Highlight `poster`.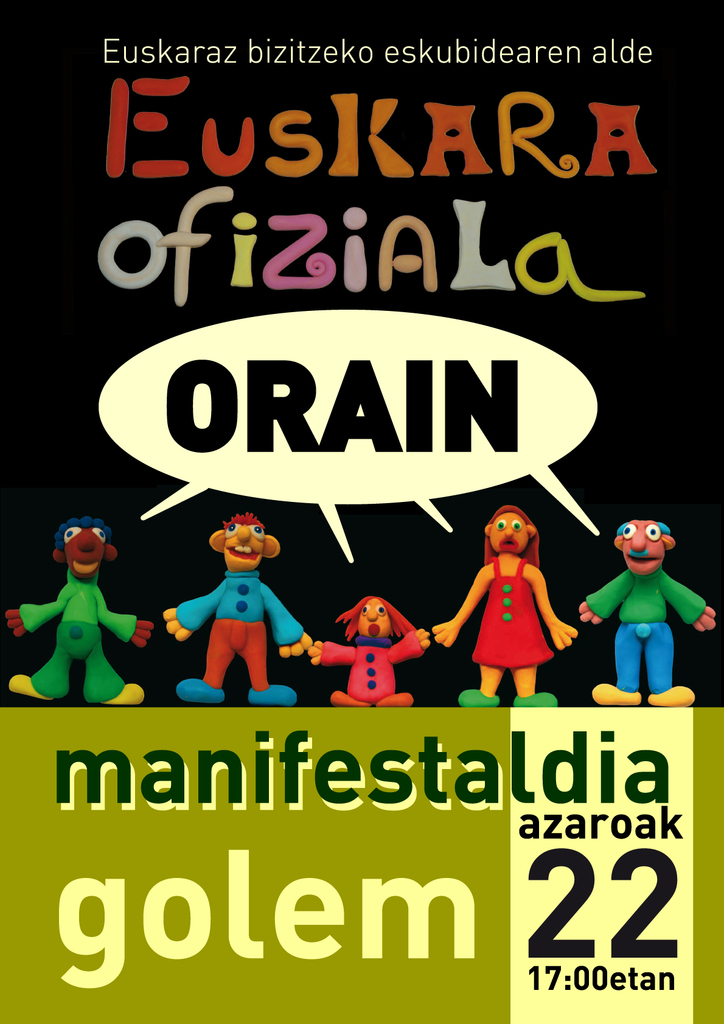
Highlighted region: rect(1, 3, 723, 1022).
